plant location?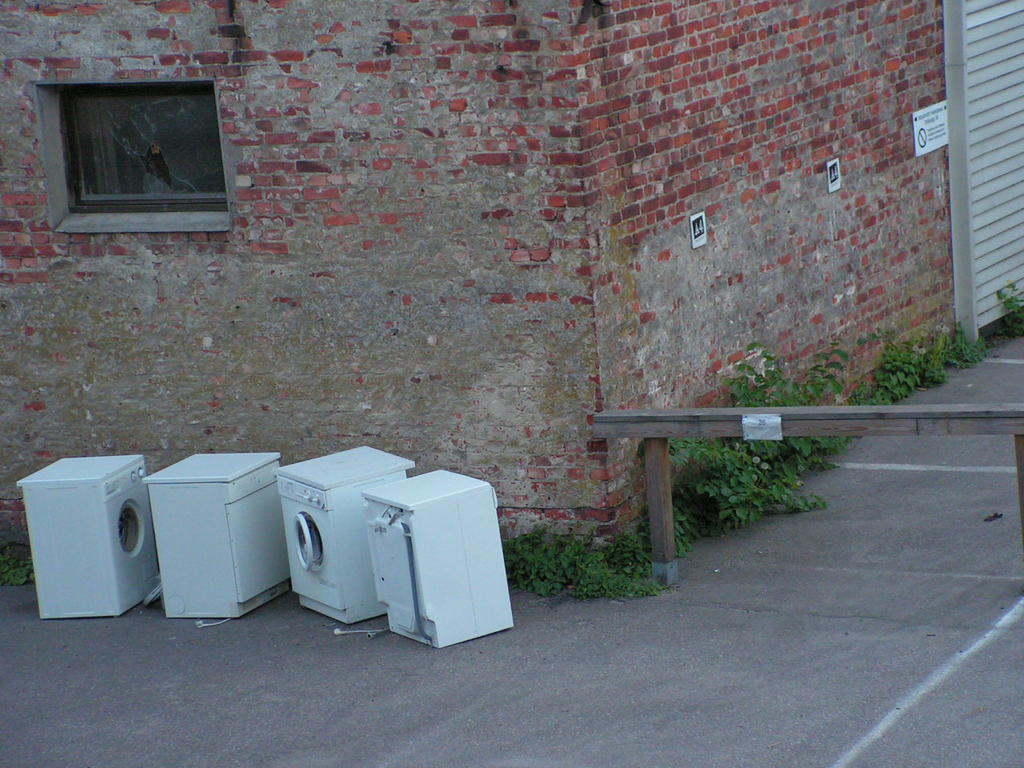
l=663, t=431, r=819, b=522
